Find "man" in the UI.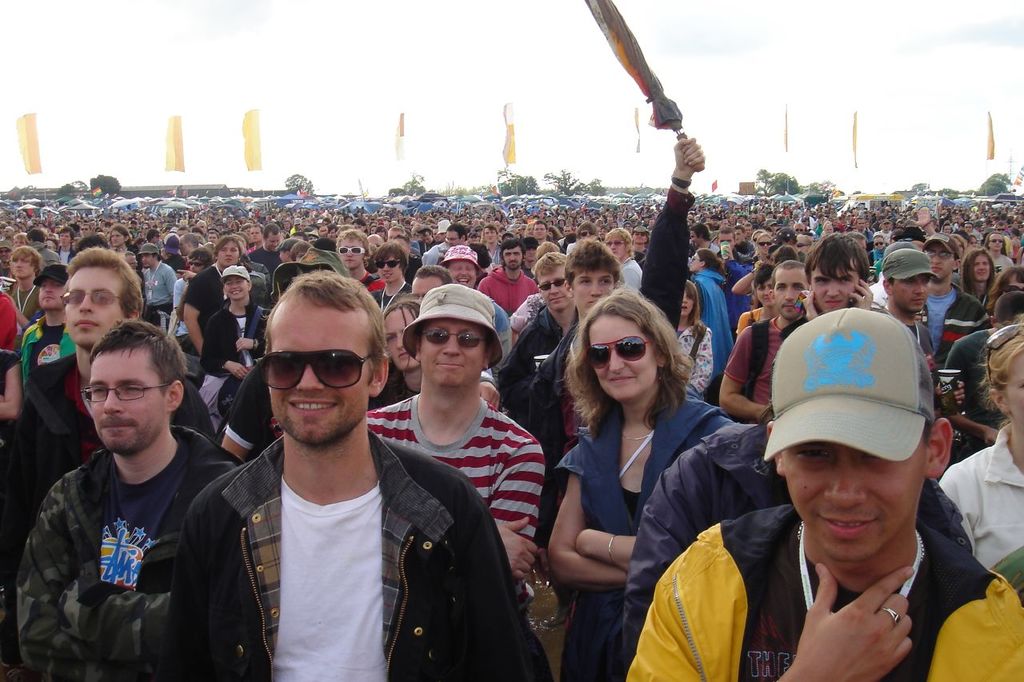
UI element at 328, 225, 389, 301.
